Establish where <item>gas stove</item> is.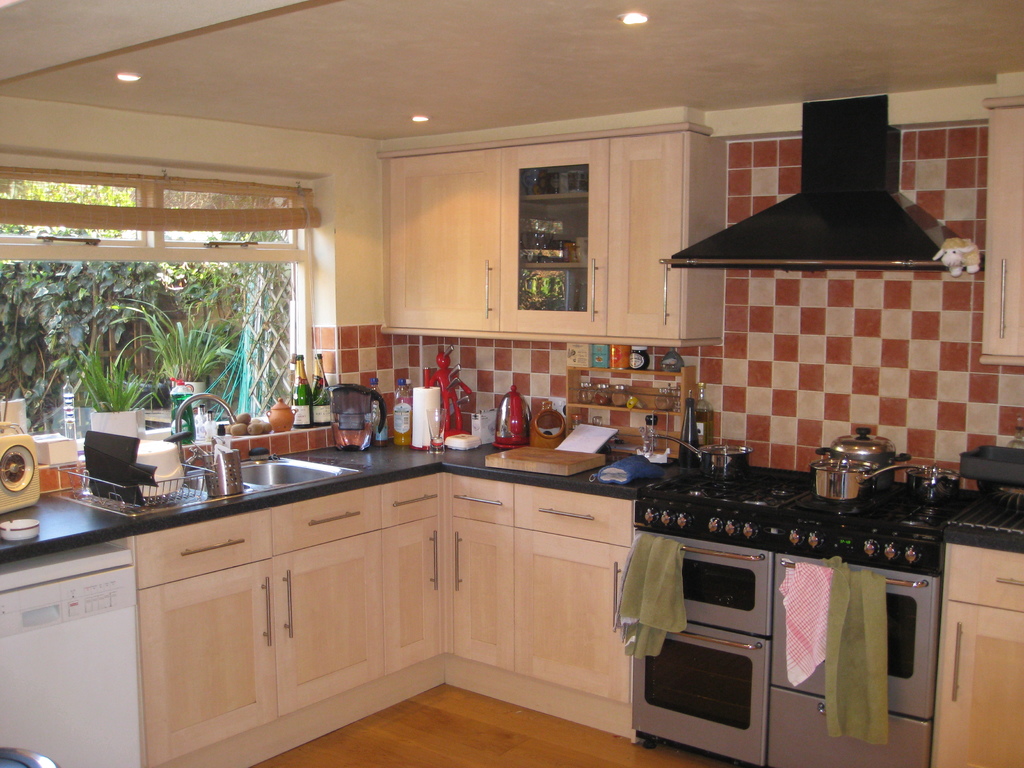
Established at x1=641, y1=465, x2=965, y2=541.
